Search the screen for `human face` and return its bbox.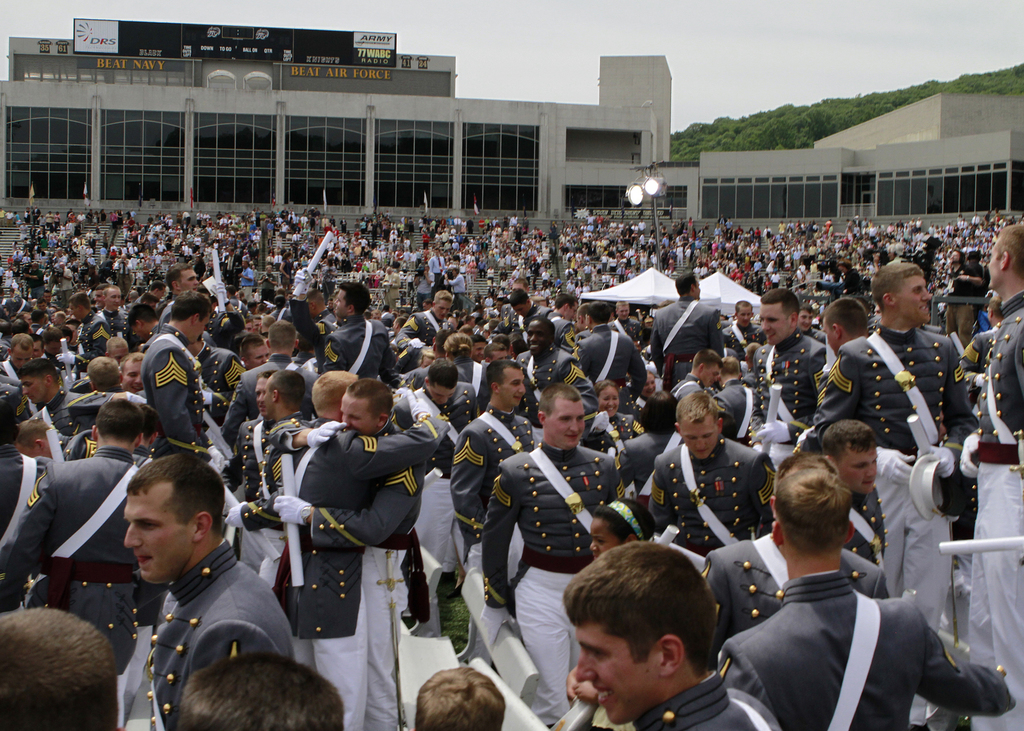
Found: [104,286,120,312].
